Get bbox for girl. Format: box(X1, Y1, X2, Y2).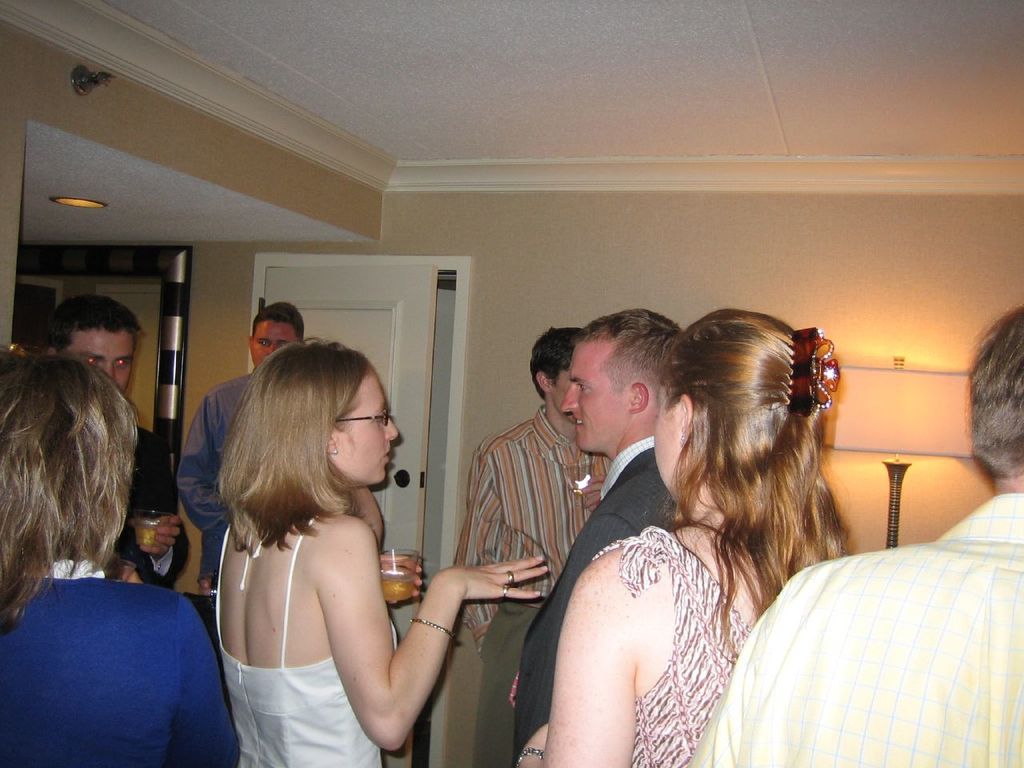
box(216, 338, 550, 767).
